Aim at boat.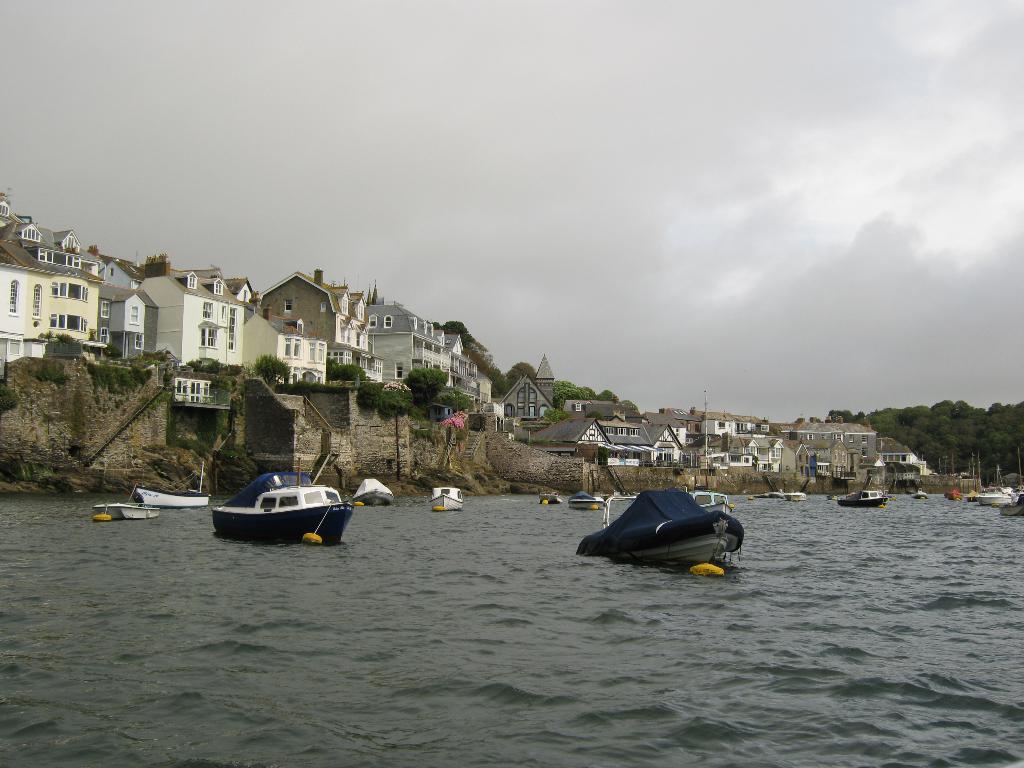
Aimed at bbox=(541, 494, 562, 510).
